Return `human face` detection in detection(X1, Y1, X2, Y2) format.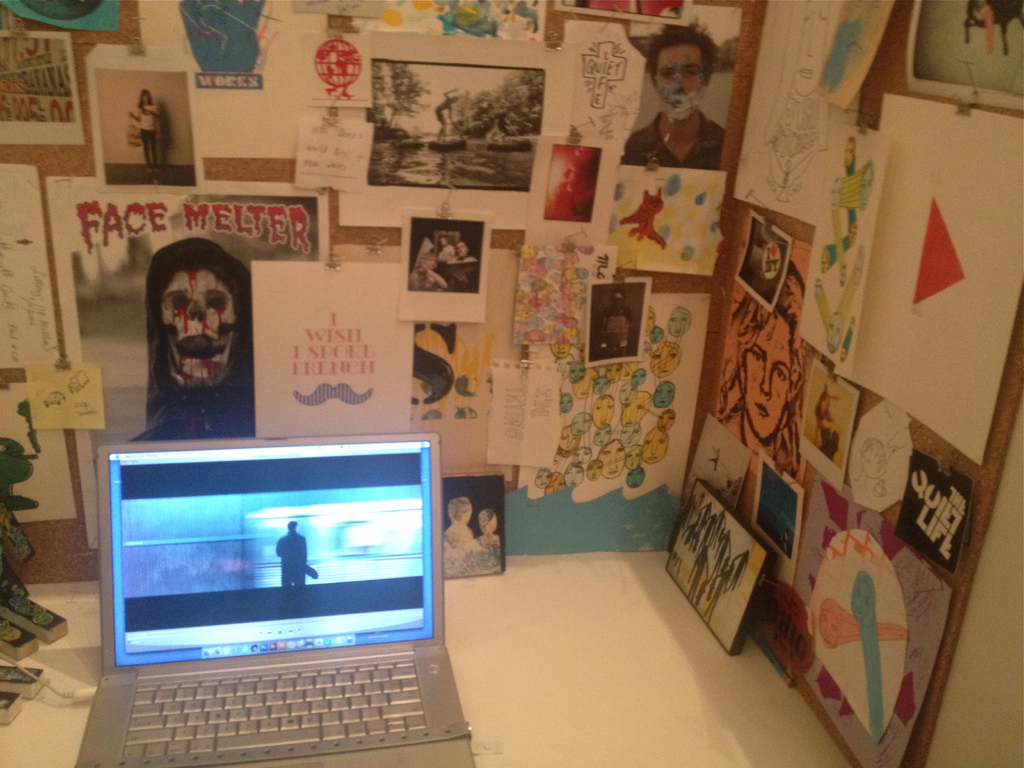
detection(566, 461, 584, 486).
